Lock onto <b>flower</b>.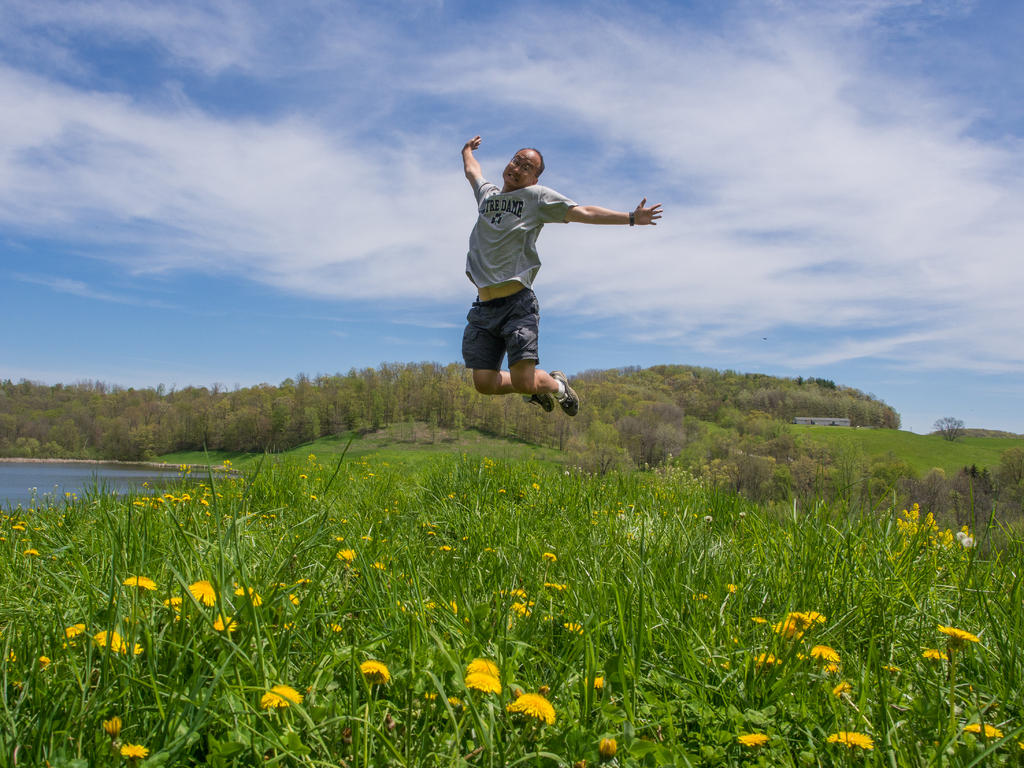
Locked: {"left": 469, "top": 659, "right": 502, "bottom": 676}.
